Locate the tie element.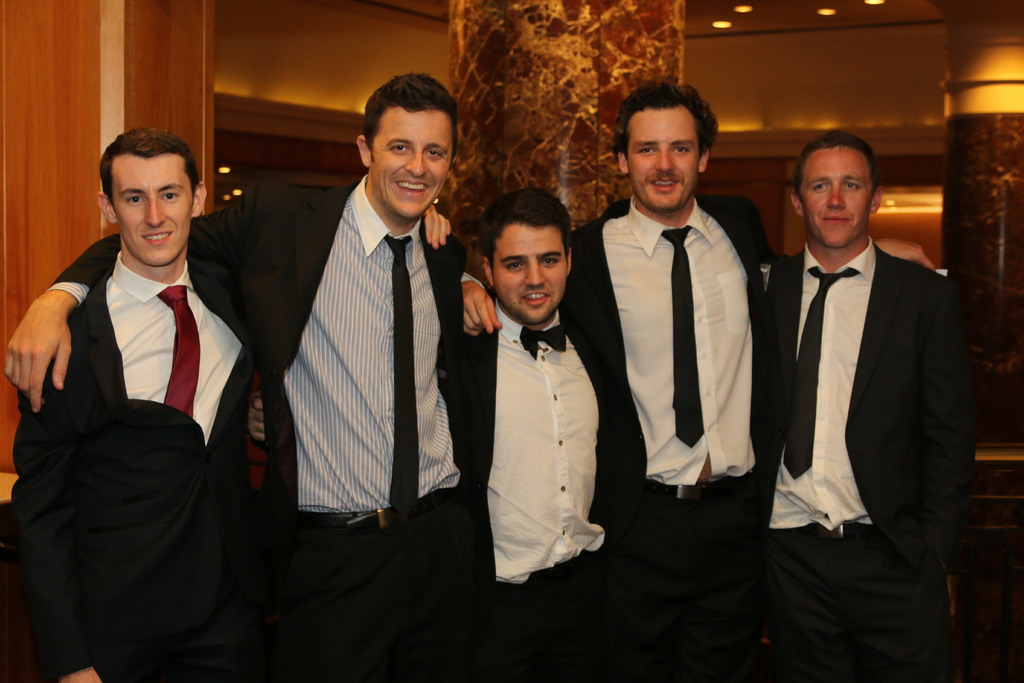
Element bbox: region(385, 230, 419, 518).
